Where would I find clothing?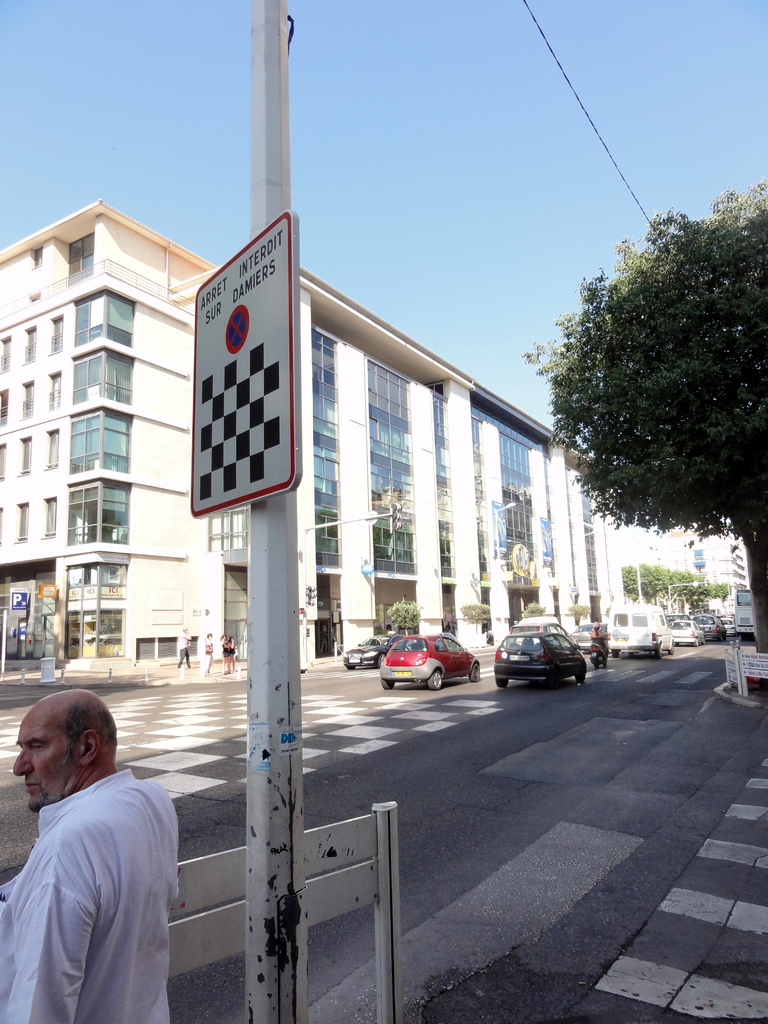
At {"left": 201, "top": 642, "right": 216, "bottom": 657}.
